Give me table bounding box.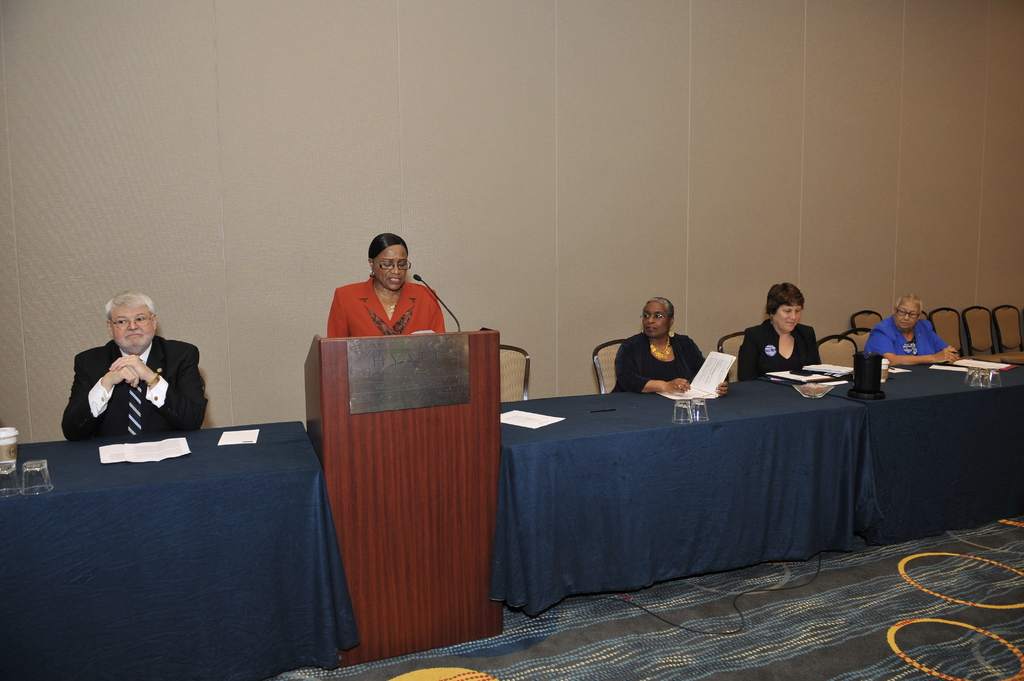
detection(501, 377, 875, 617).
